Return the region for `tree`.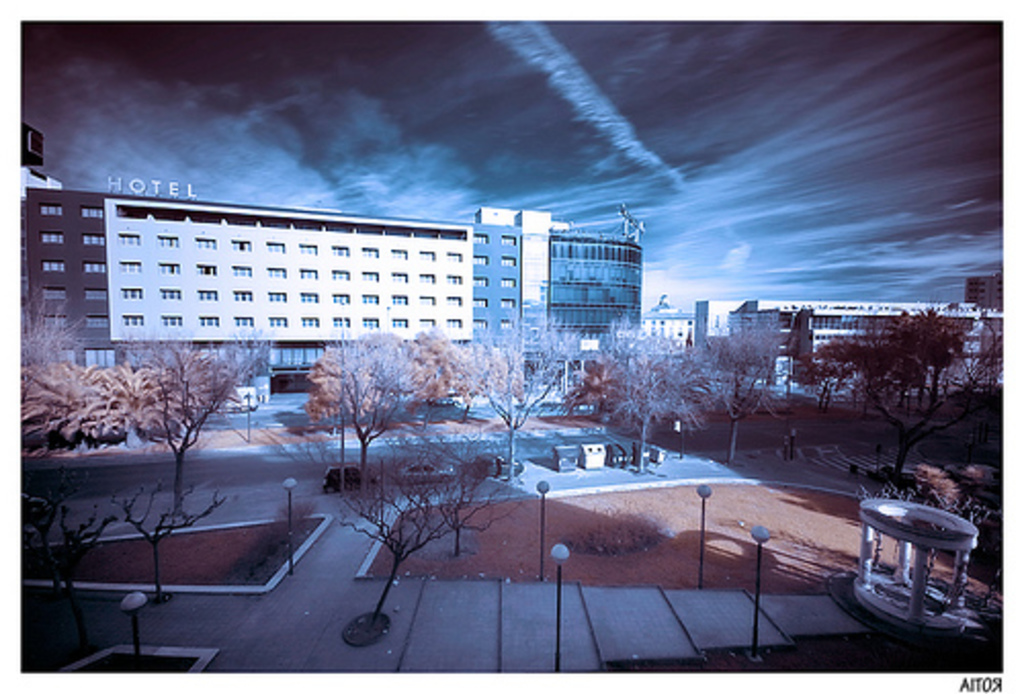
{"x1": 446, "y1": 326, "x2": 578, "y2": 473}.
